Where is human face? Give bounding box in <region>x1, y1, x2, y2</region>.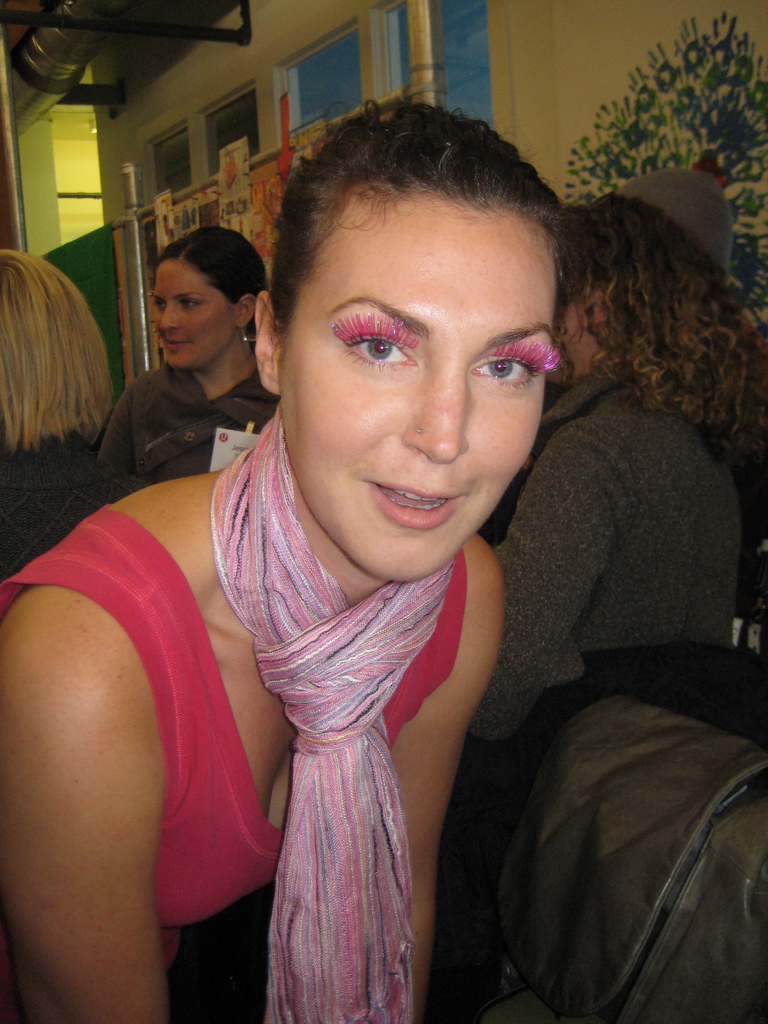
<region>559, 294, 601, 374</region>.
